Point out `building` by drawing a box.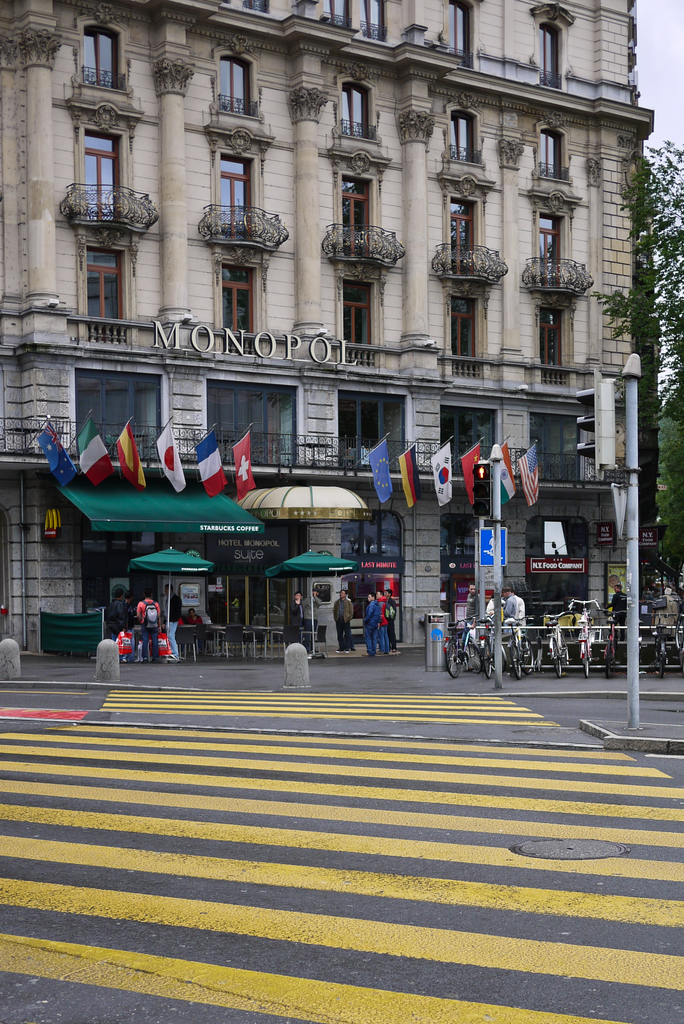
l=1, t=0, r=656, b=668.
